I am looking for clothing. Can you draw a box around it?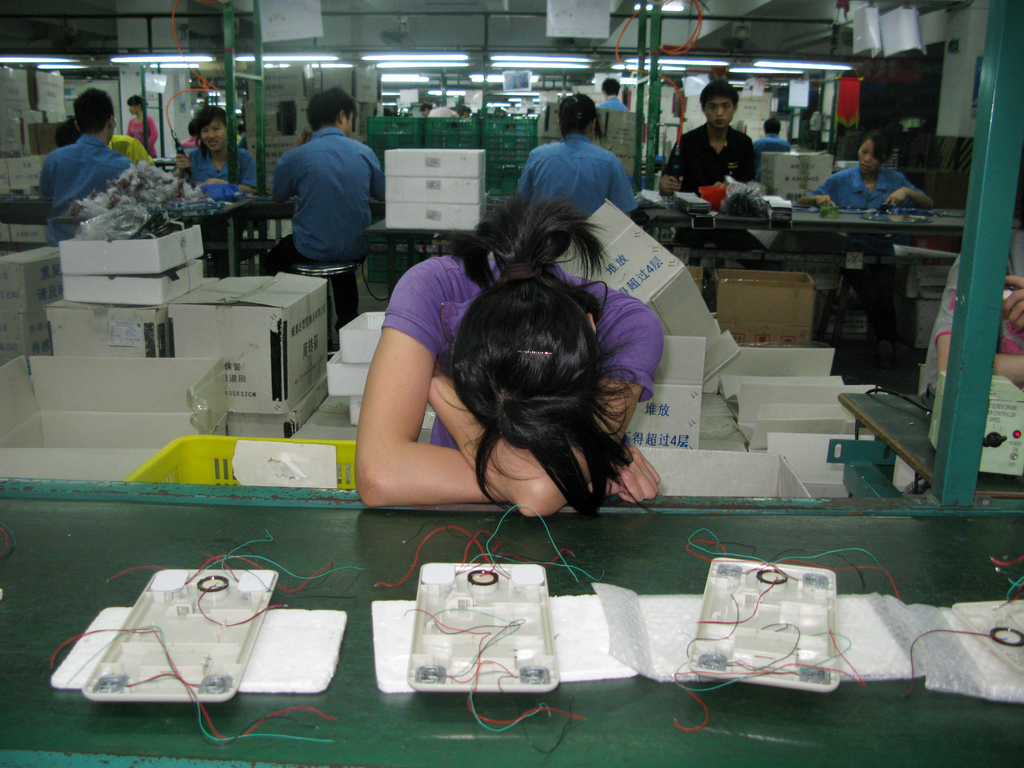
Sure, the bounding box is locate(807, 161, 952, 219).
